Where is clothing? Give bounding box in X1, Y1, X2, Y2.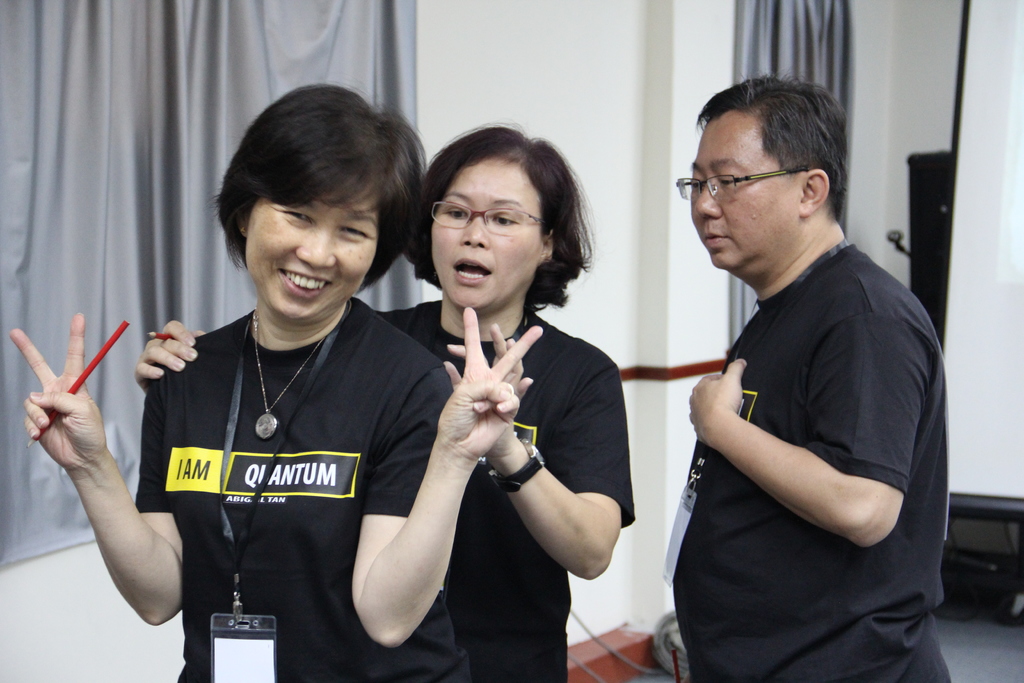
134, 294, 481, 682.
